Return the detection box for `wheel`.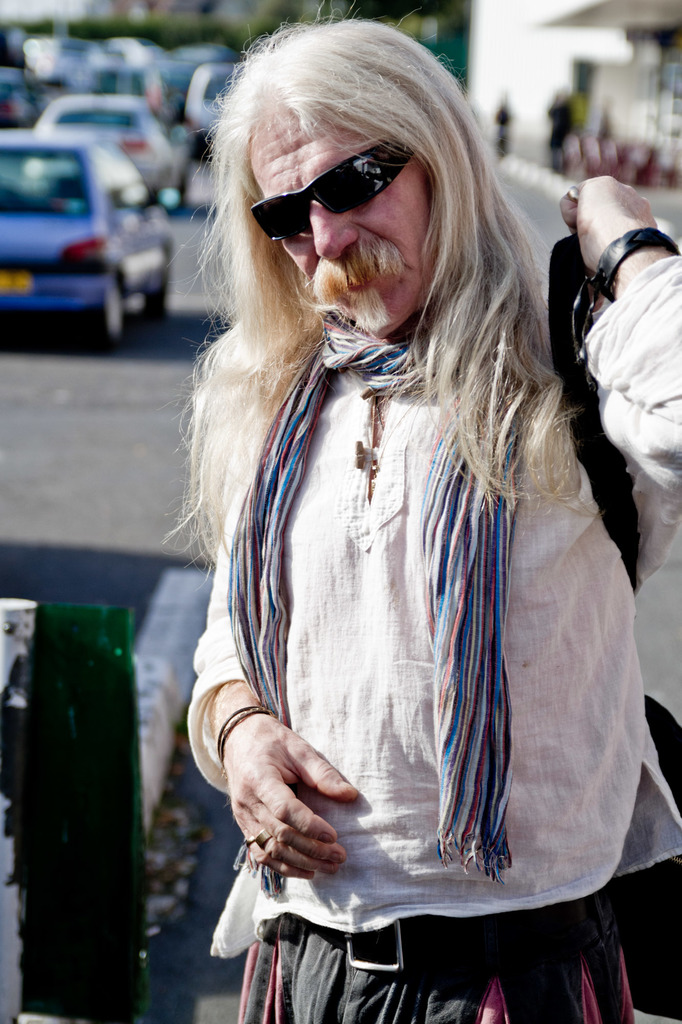
x1=136, y1=256, x2=166, y2=312.
